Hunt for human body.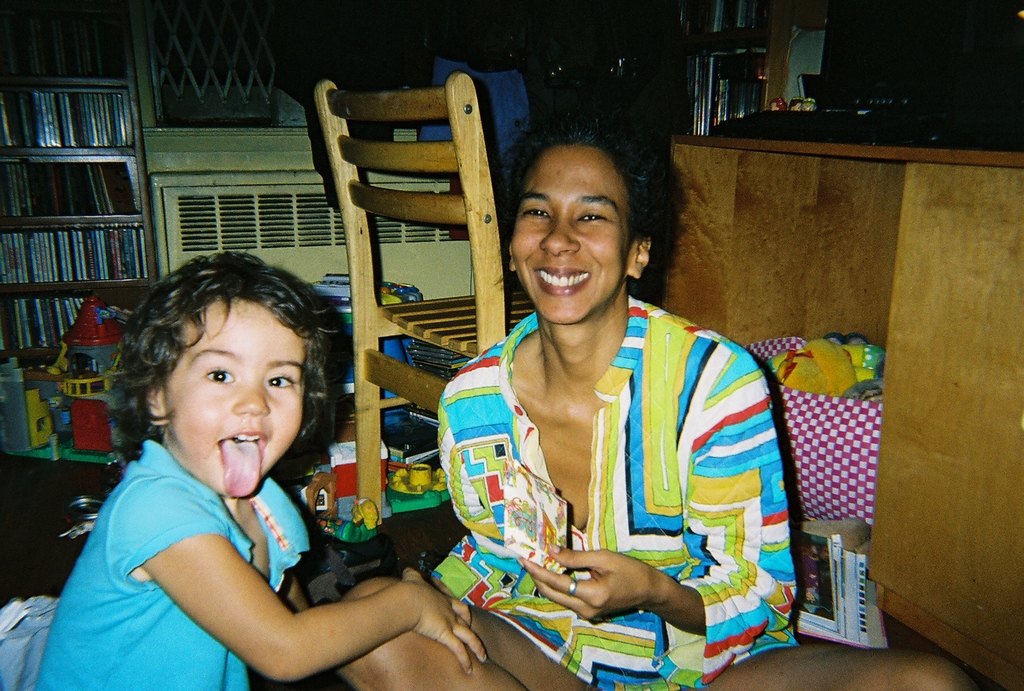
Hunted down at Rect(430, 280, 824, 679).
